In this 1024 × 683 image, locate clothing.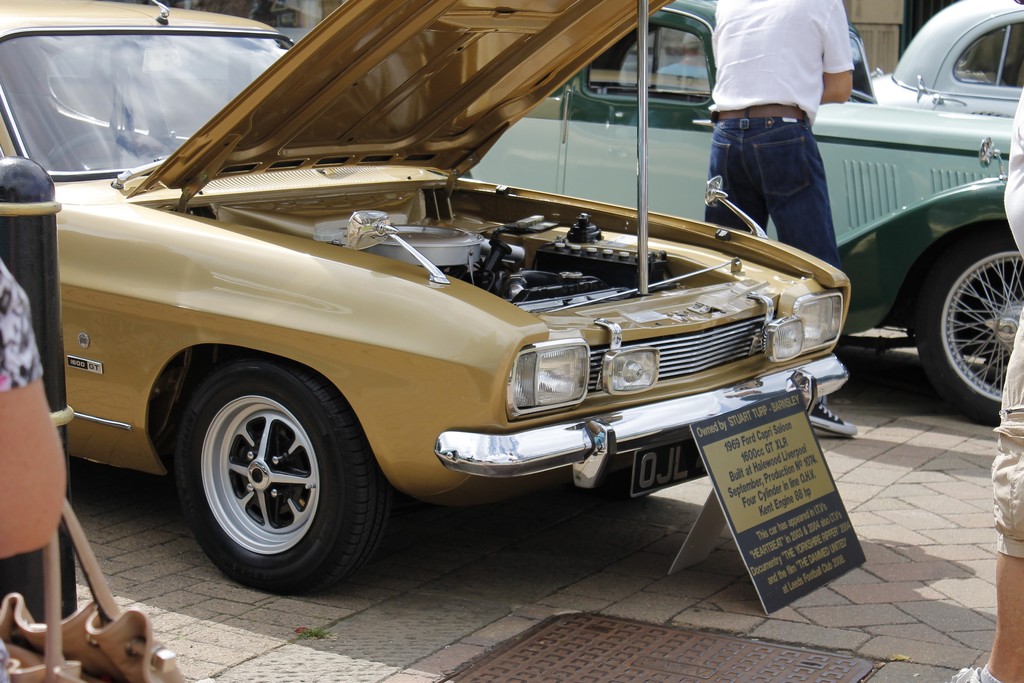
Bounding box: x1=0, y1=252, x2=45, y2=397.
